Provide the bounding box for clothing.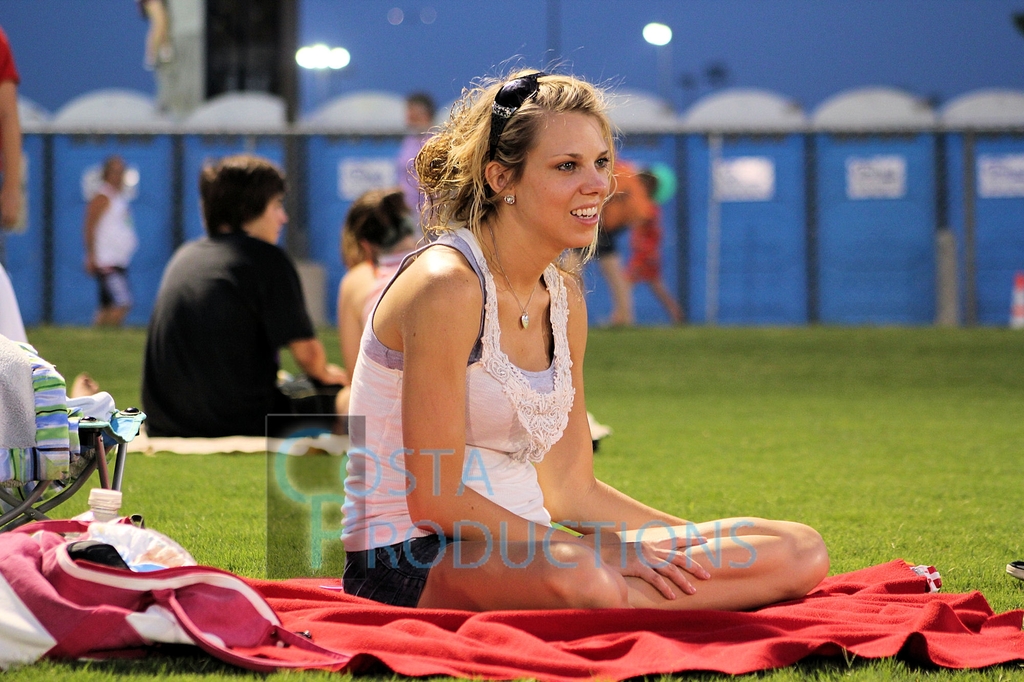
(360, 248, 422, 328).
